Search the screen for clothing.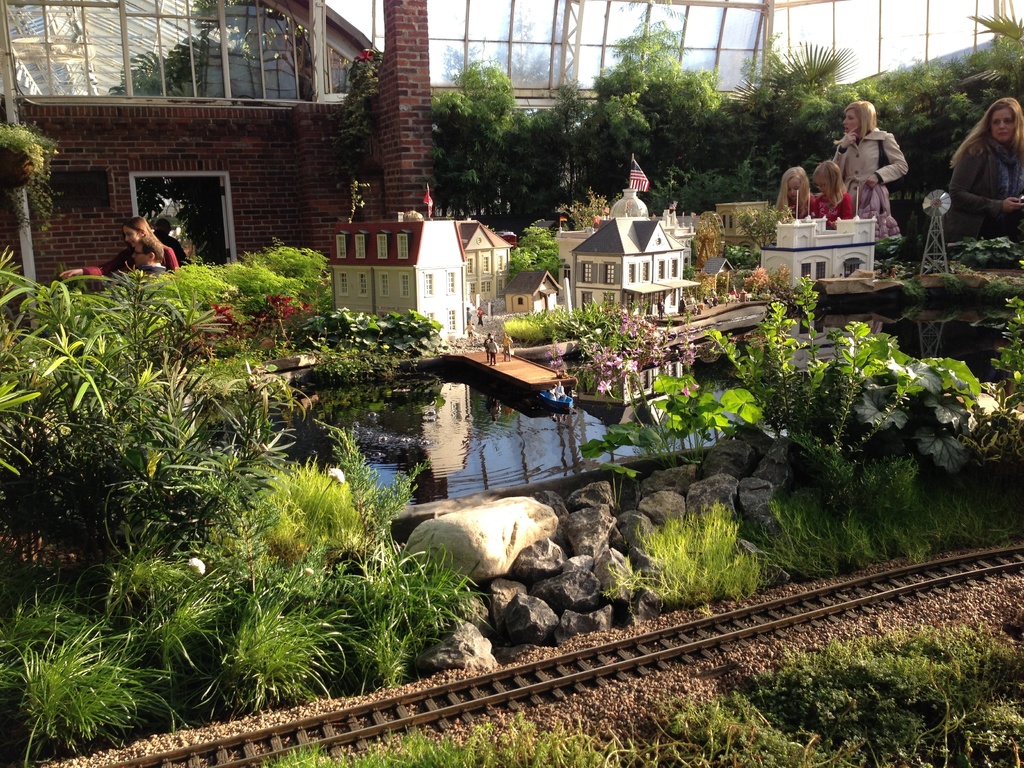
Found at (950, 134, 1023, 254).
